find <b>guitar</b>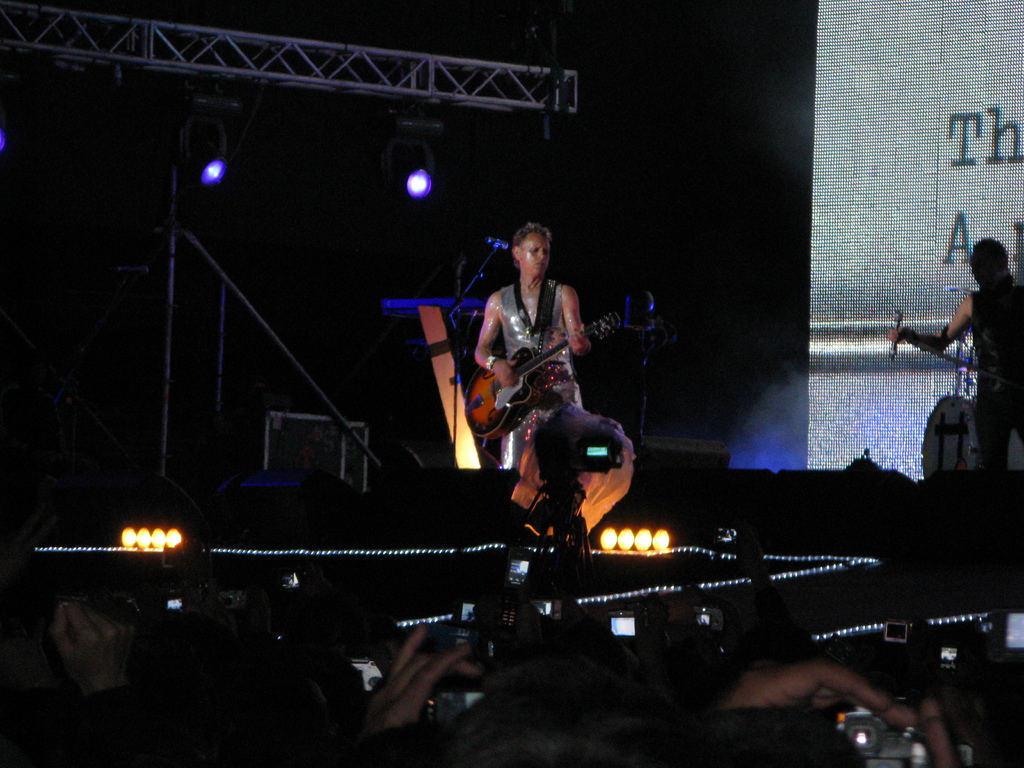
476:327:605:434
